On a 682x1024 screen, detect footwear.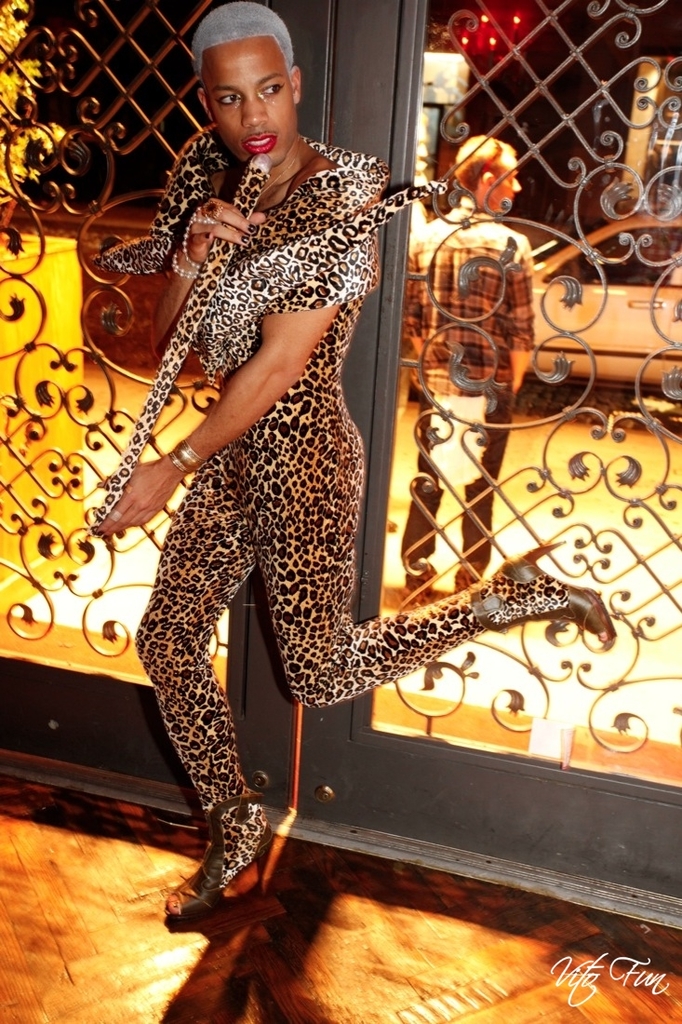
l=408, t=553, r=436, b=597.
